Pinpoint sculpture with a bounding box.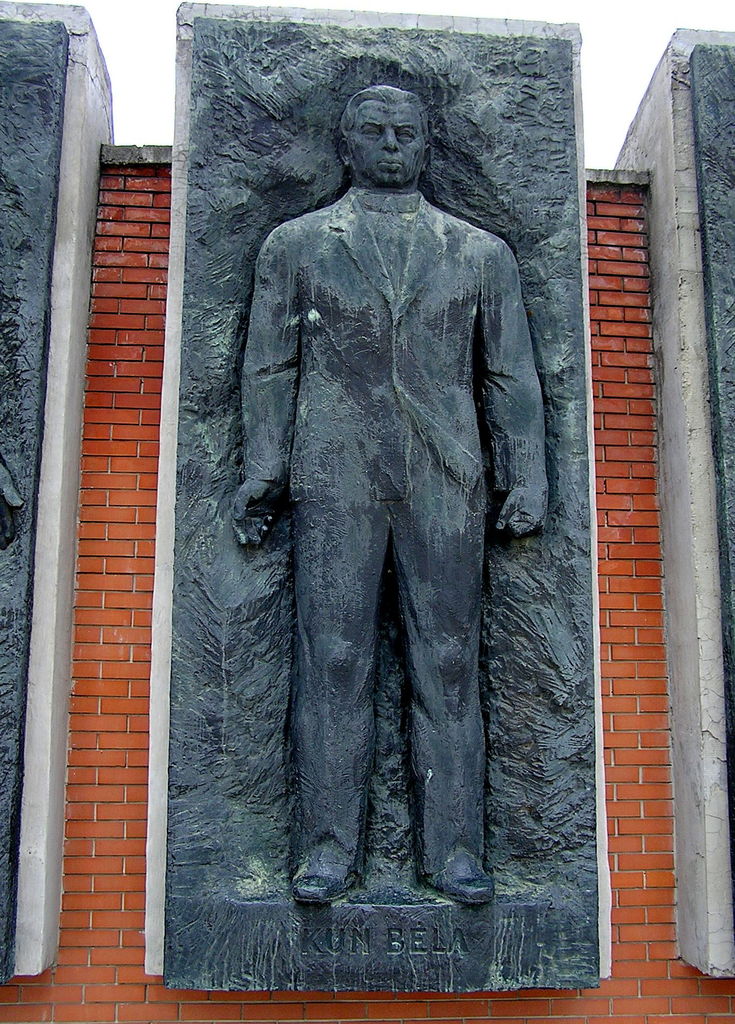
176,55,601,949.
